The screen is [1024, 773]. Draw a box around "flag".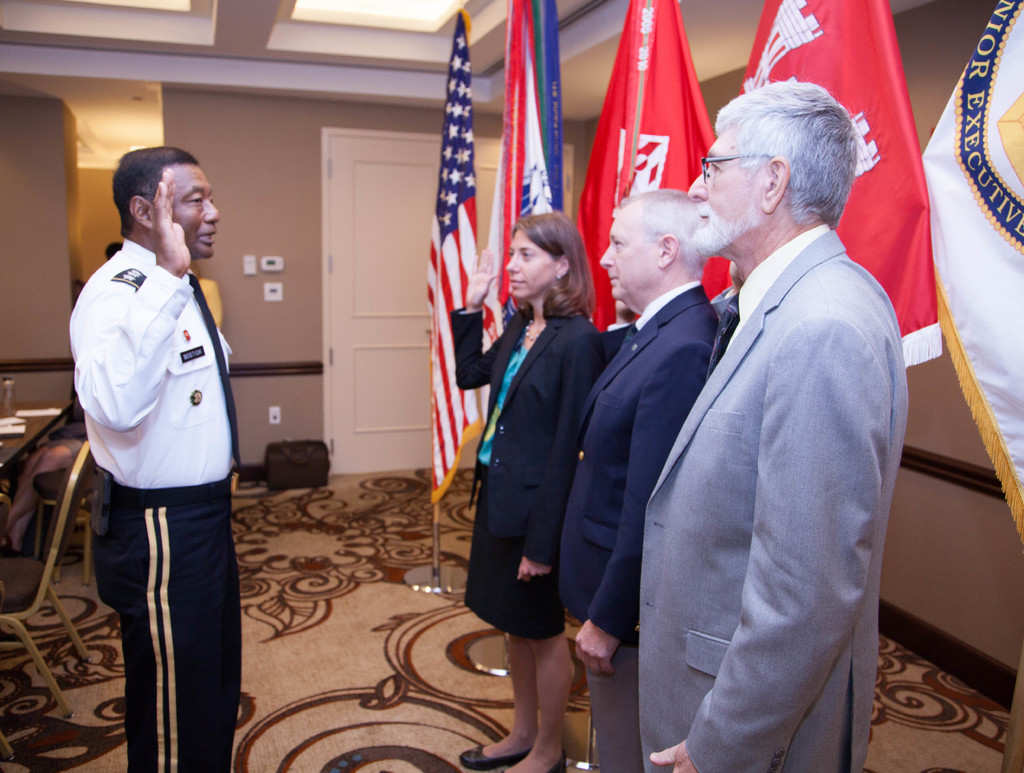
416/45/495/402.
